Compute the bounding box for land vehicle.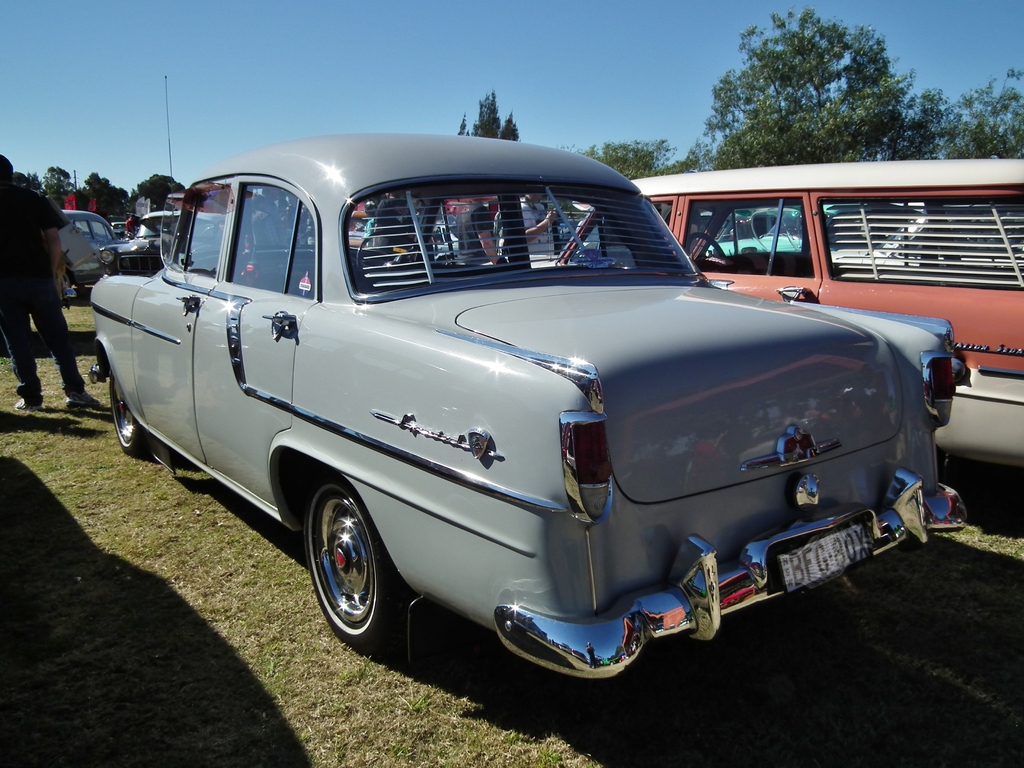
(708, 207, 840, 259).
